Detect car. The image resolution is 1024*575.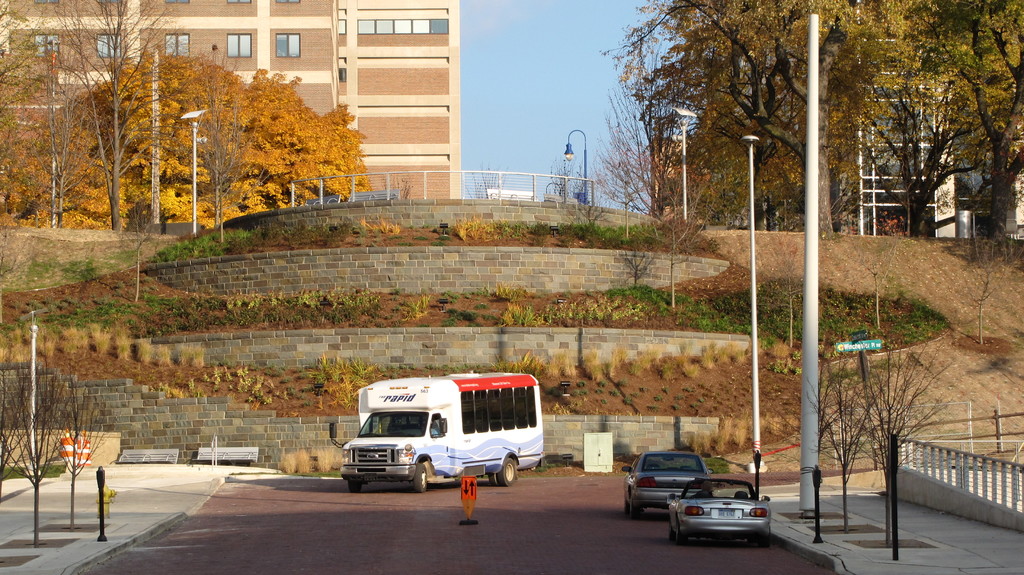
[left=615, top=449, right=715, bottom=513].
